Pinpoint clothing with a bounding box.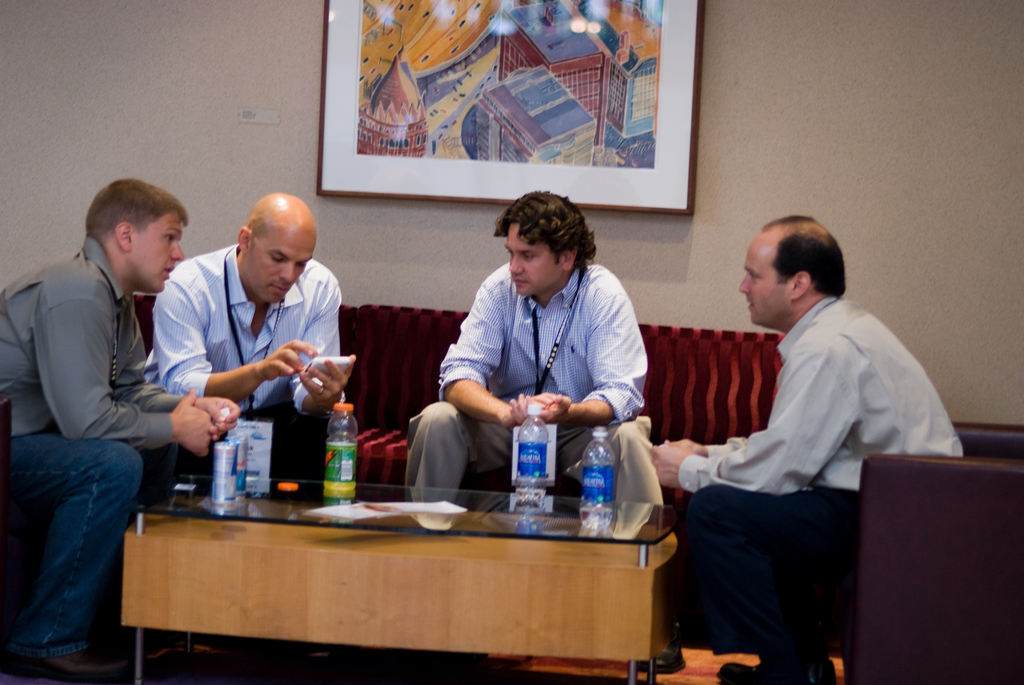
select_region(404, 258, 660, 504).
